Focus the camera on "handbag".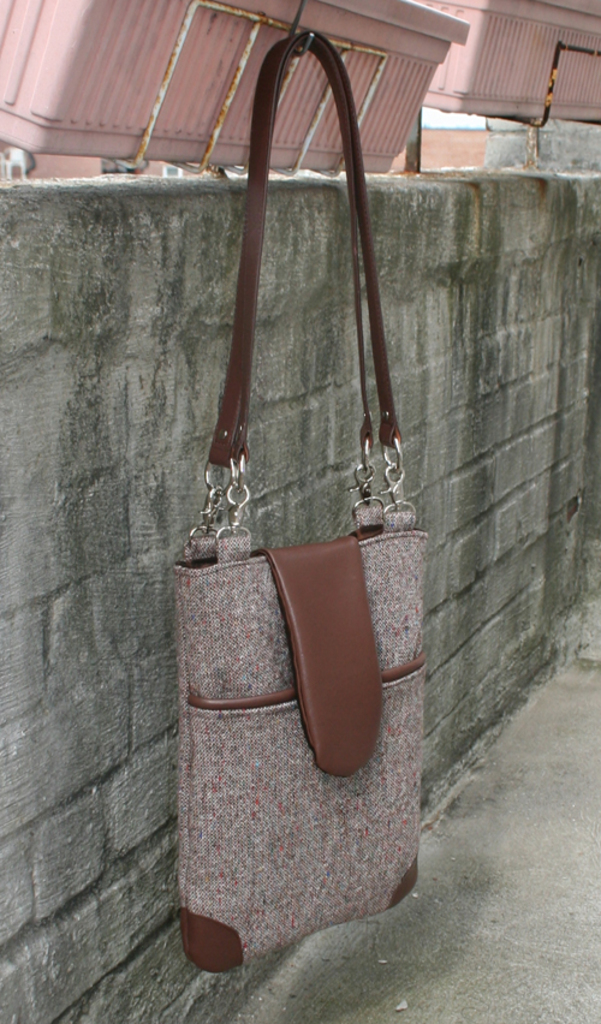
Focus region: (x1=177, y1=35, x2=444, y2=983).
